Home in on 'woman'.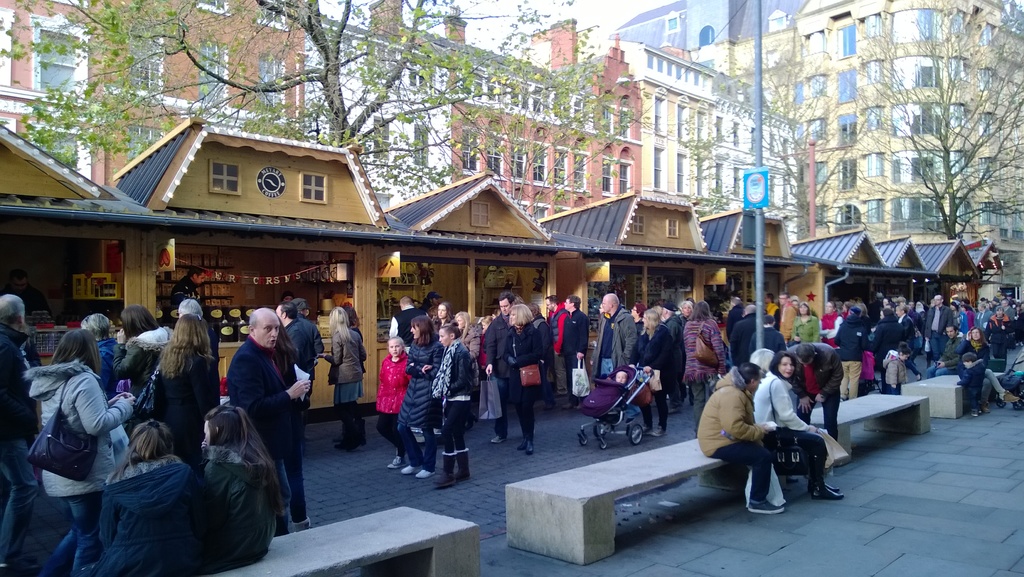
Homed in at <bbox>682, 301, 725, 440</bbox>.
